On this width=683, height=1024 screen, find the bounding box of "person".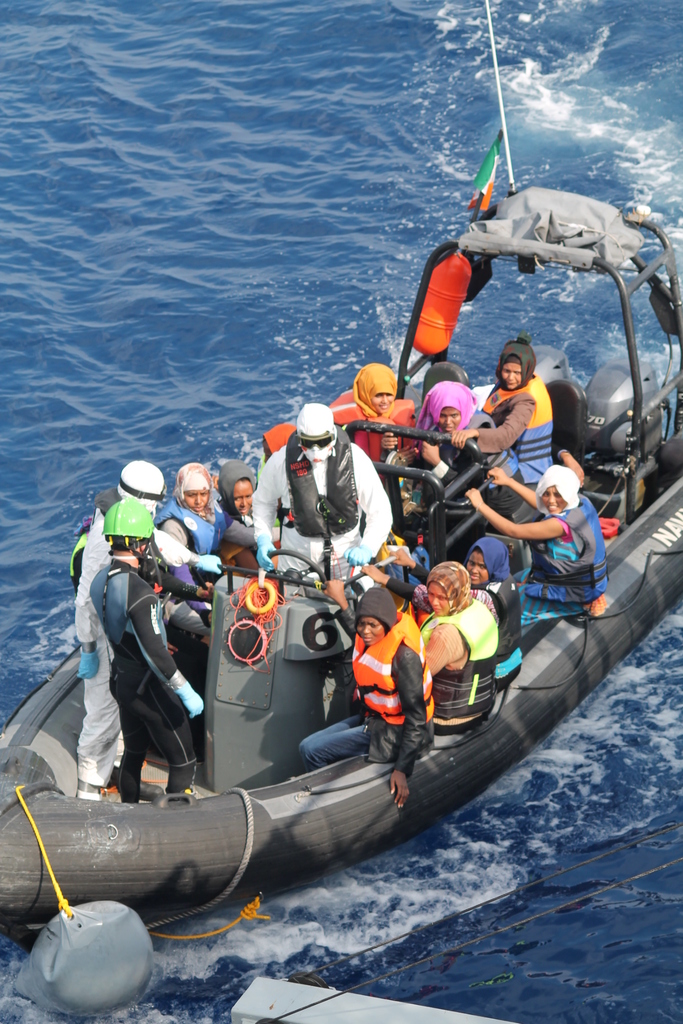
Bounding box: <bbox>447, 337, 552, 512</bbox>.
